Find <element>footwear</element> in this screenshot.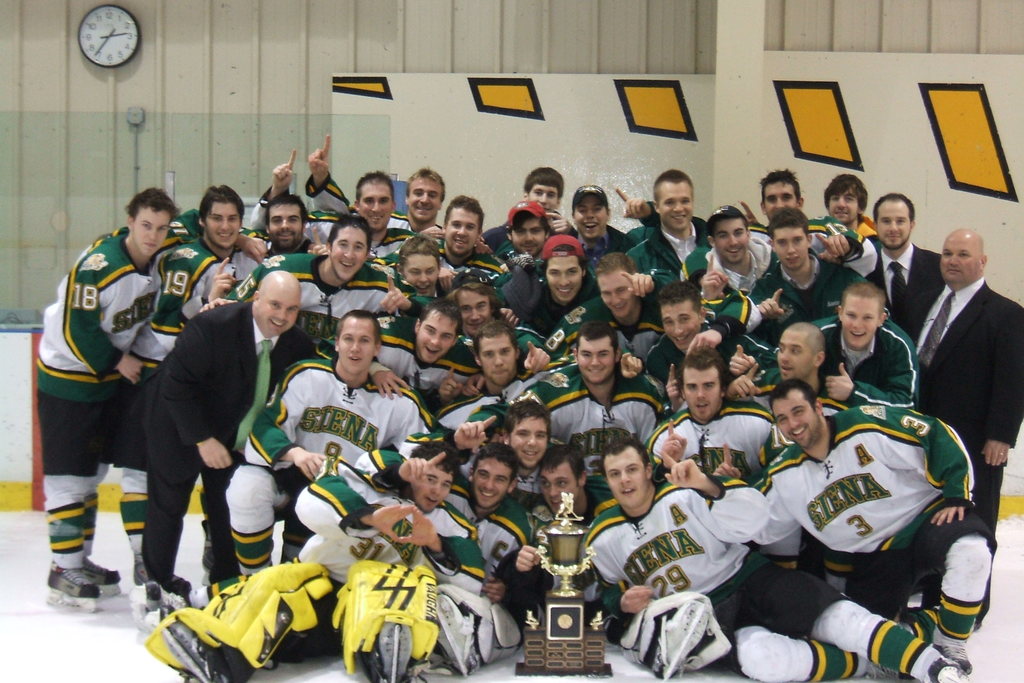
The bounding box for <element>footwear</element> is detection(82, 559, 121, 597).
